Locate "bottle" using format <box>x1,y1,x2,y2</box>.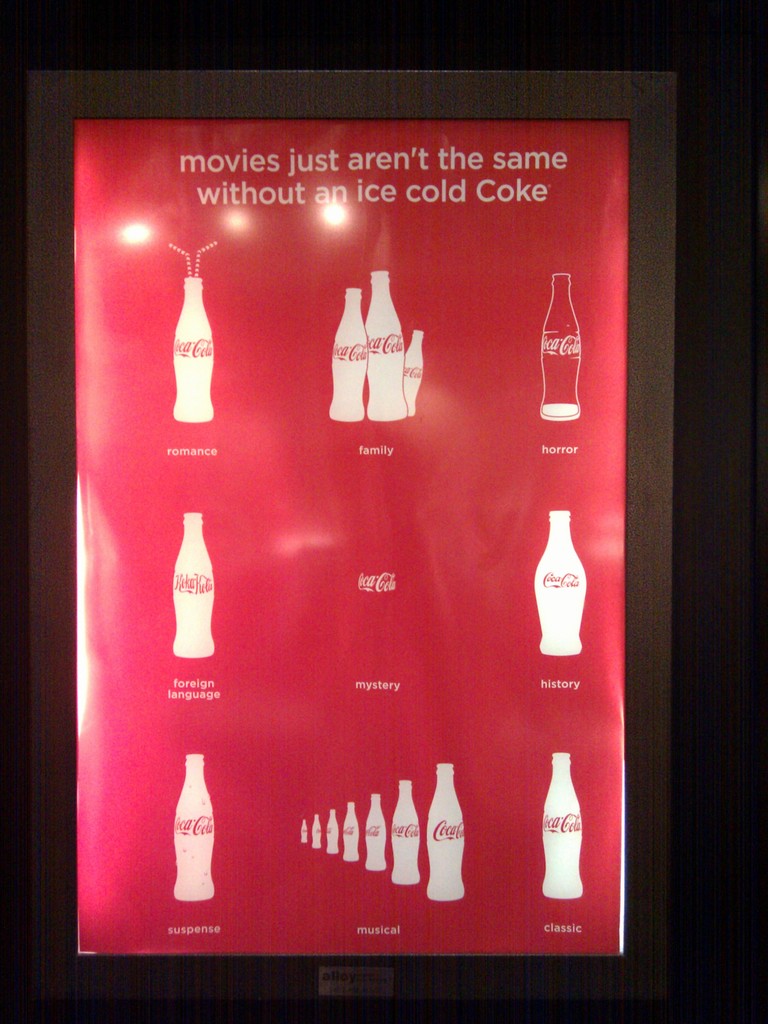
<box>404,329,425,418</box>.
